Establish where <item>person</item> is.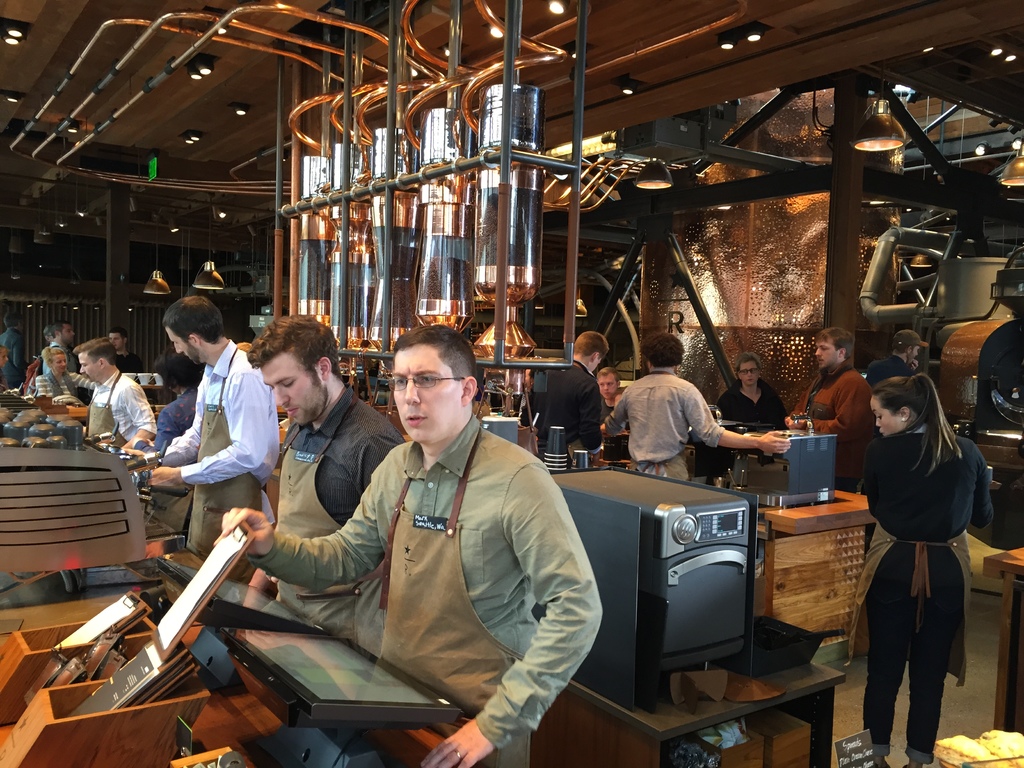
Established at [861, 329, 927, 386].
